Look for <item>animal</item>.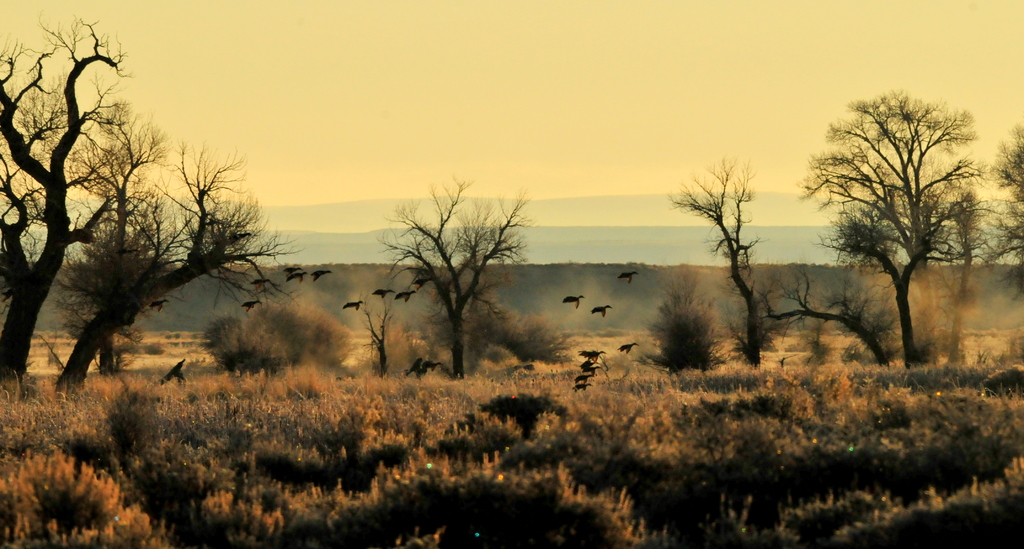
Found: (left=283, top=269, right=309, bottom=283).
